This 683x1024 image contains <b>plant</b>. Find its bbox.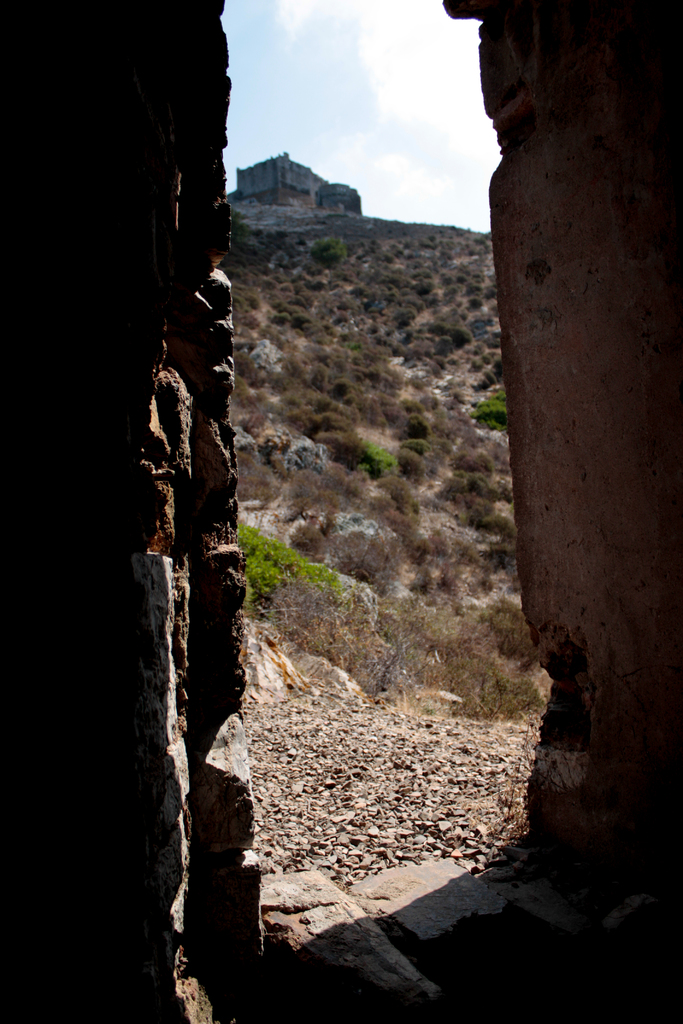
358/438/395/481.
